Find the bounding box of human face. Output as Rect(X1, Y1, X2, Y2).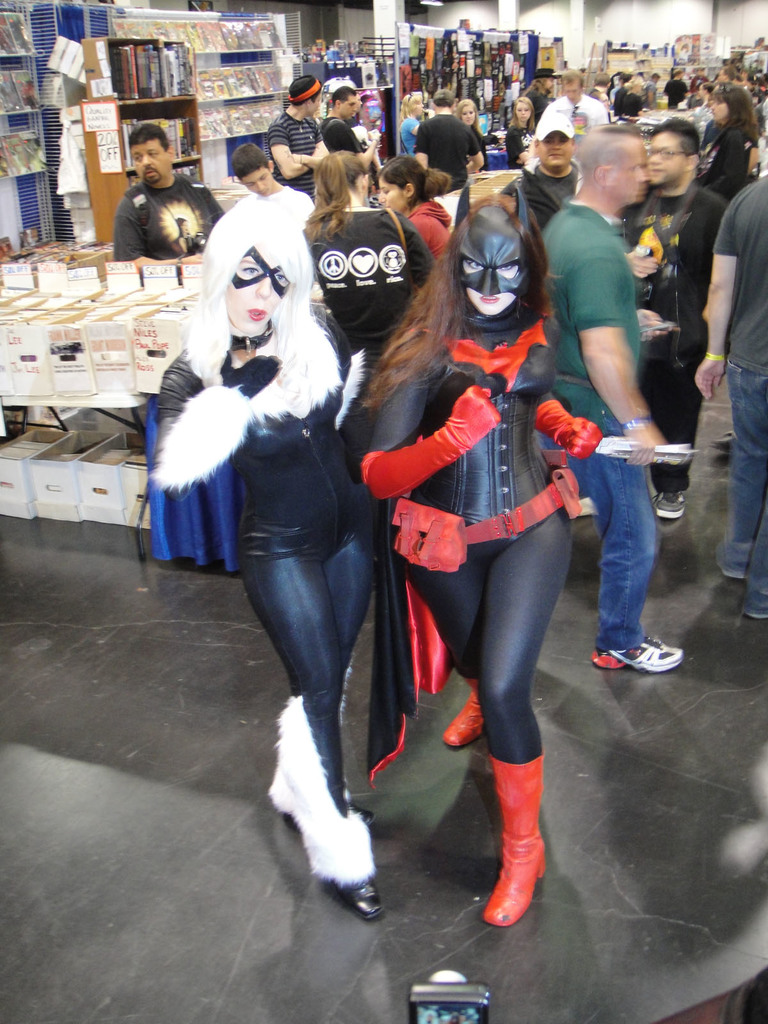
Rect(539, 135, 572, 175).
